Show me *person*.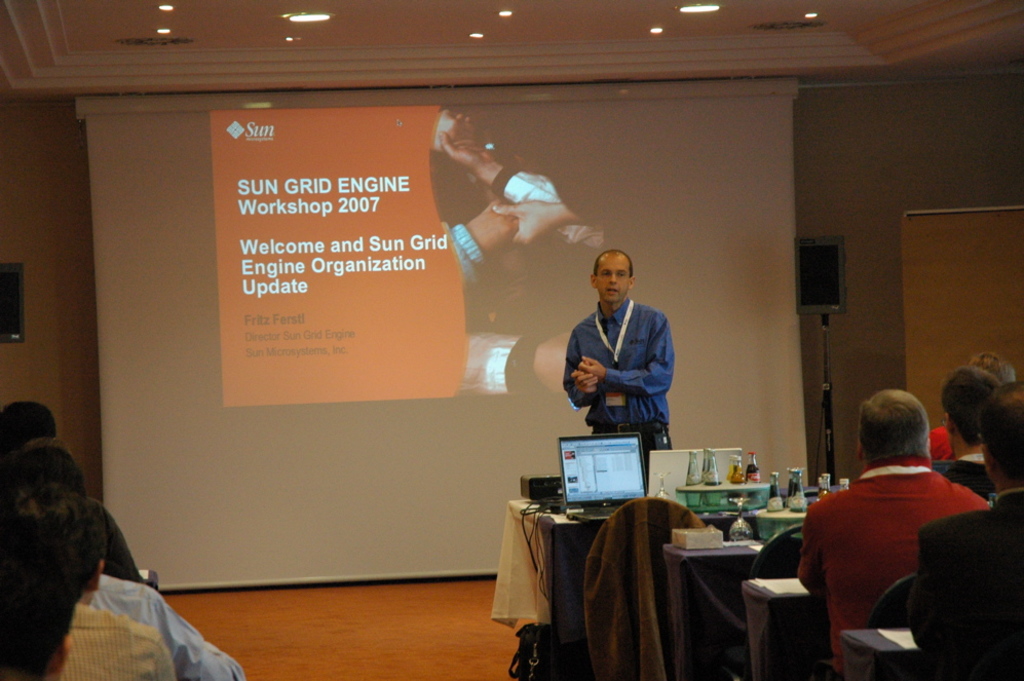
*person* is here: locate(909, 382, 1019, 680).
